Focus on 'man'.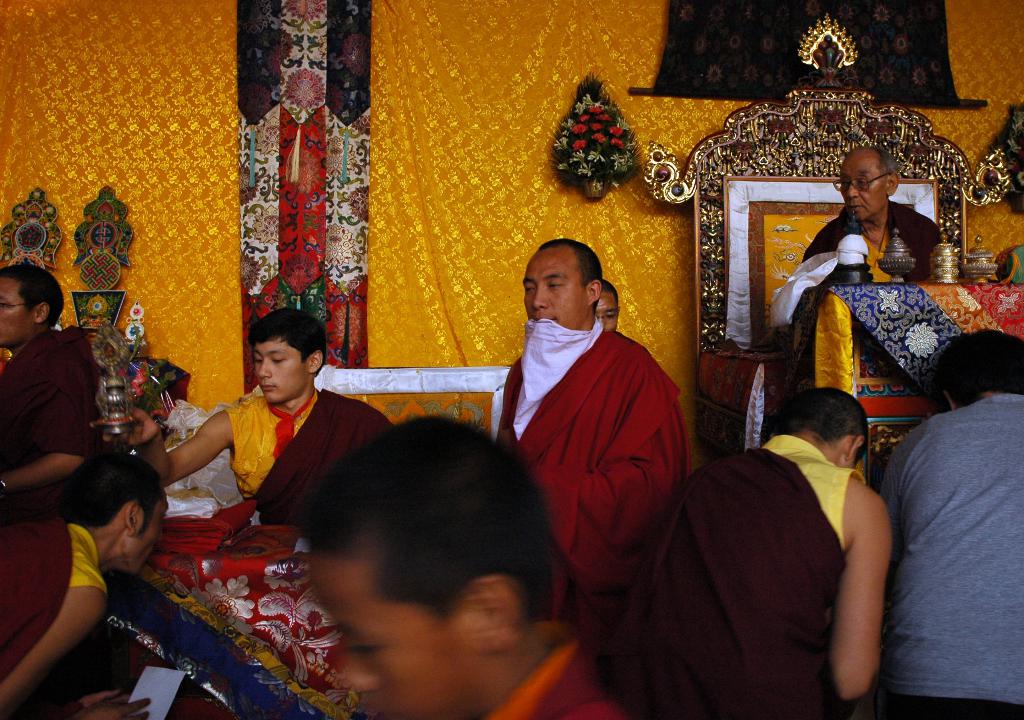
Focused at region(880, 326, 1023, 719).
